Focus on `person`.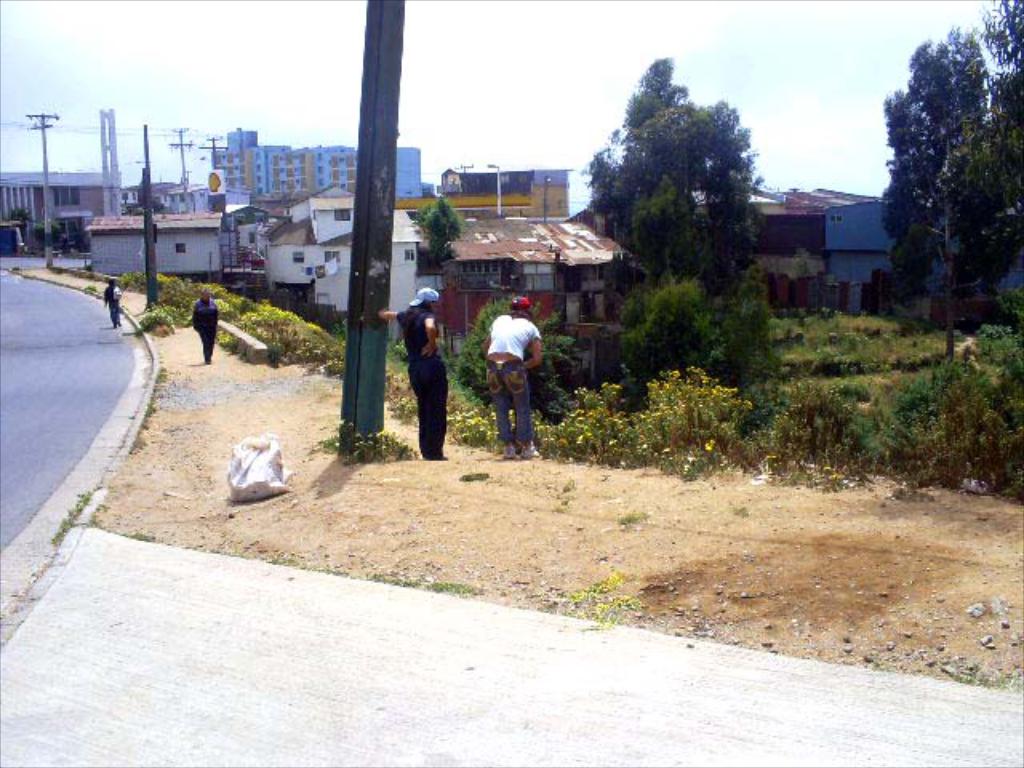
Focused at 101,278,123,331.
